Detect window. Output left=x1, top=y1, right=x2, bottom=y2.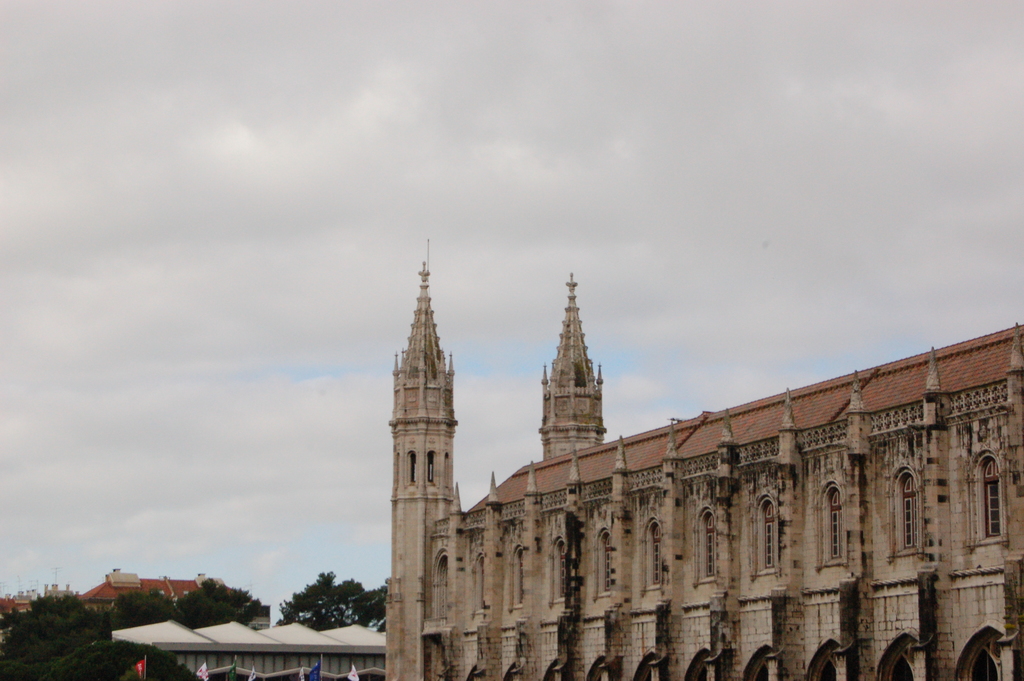
left=550, top=533, right=570, bottom=595.
